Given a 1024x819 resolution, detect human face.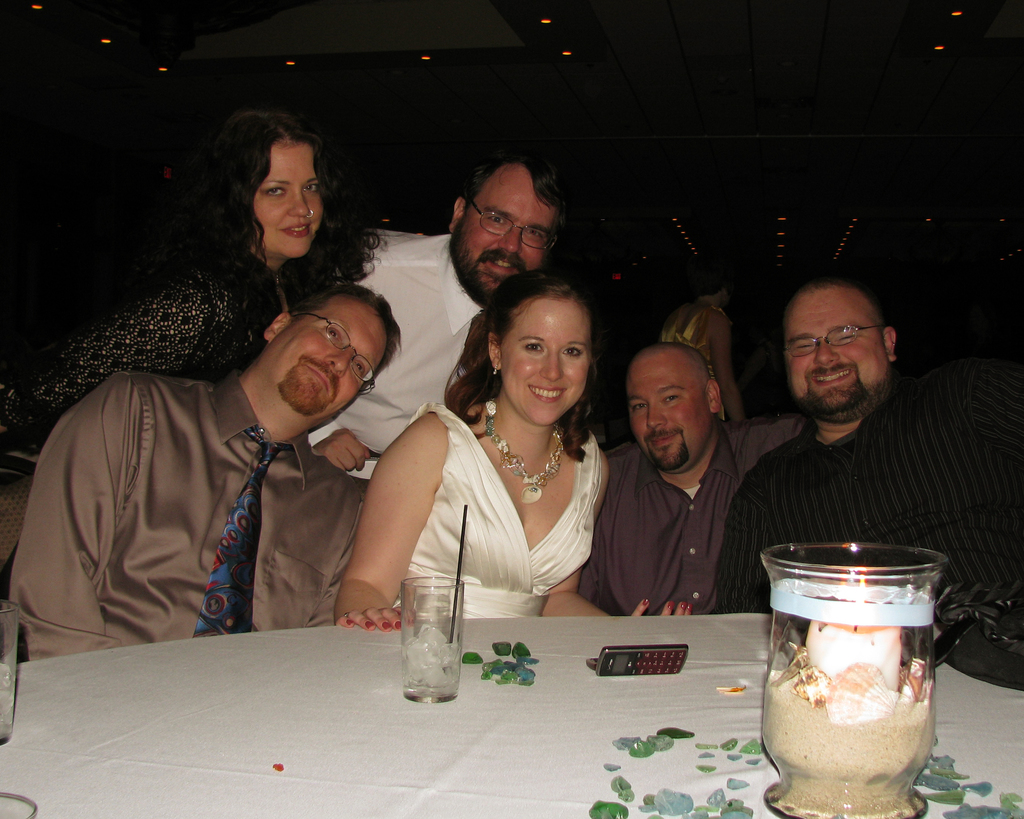
(x1=785, y1=281, x2=886, y2=420).
